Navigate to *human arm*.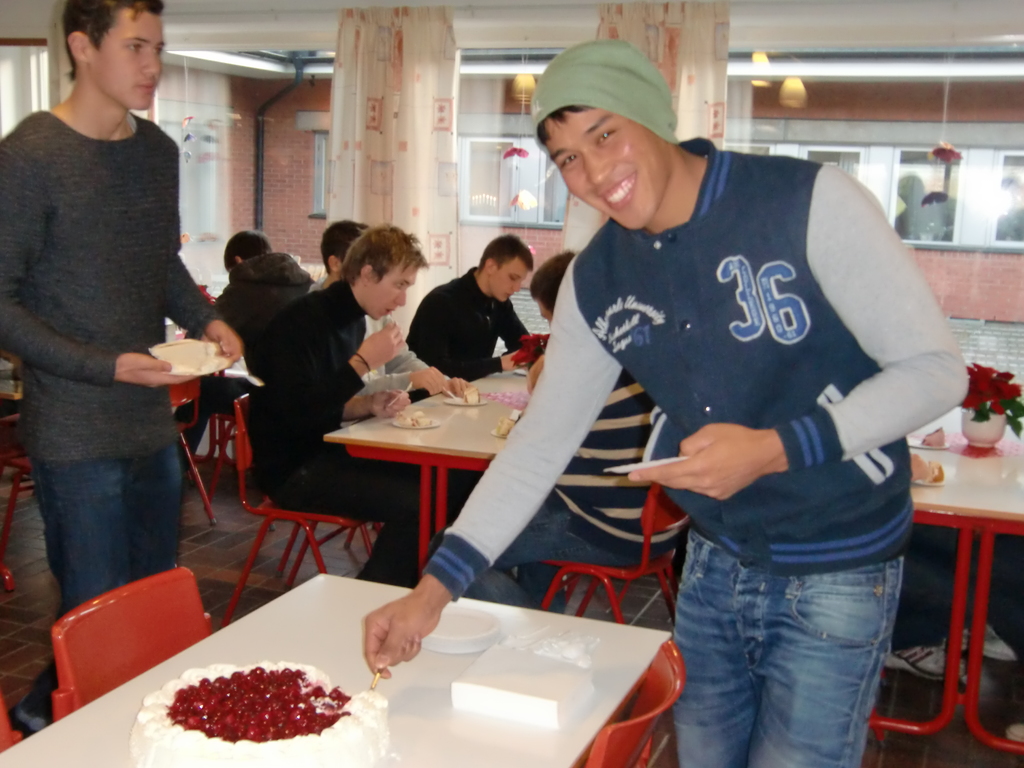
Navigation target: {"x1": 339, "y1": 392, "x2": 408, "y2": 425}.
